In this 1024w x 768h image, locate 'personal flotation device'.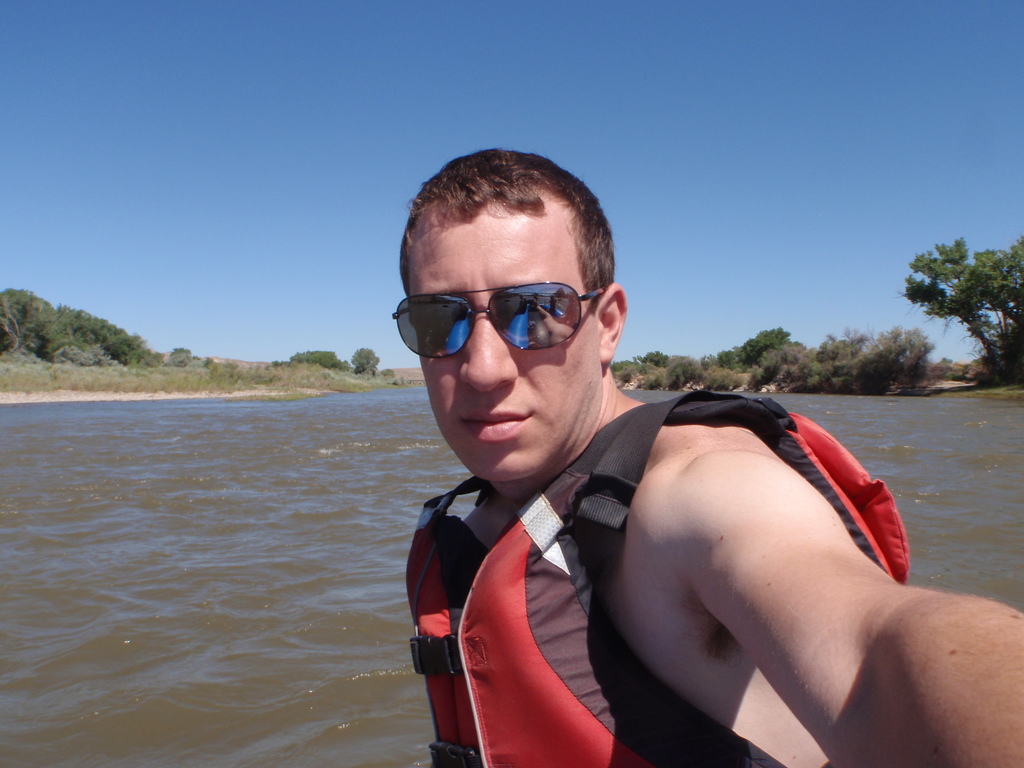
Bounding box: x1=403 y1=387 x2=910 y2=767.
